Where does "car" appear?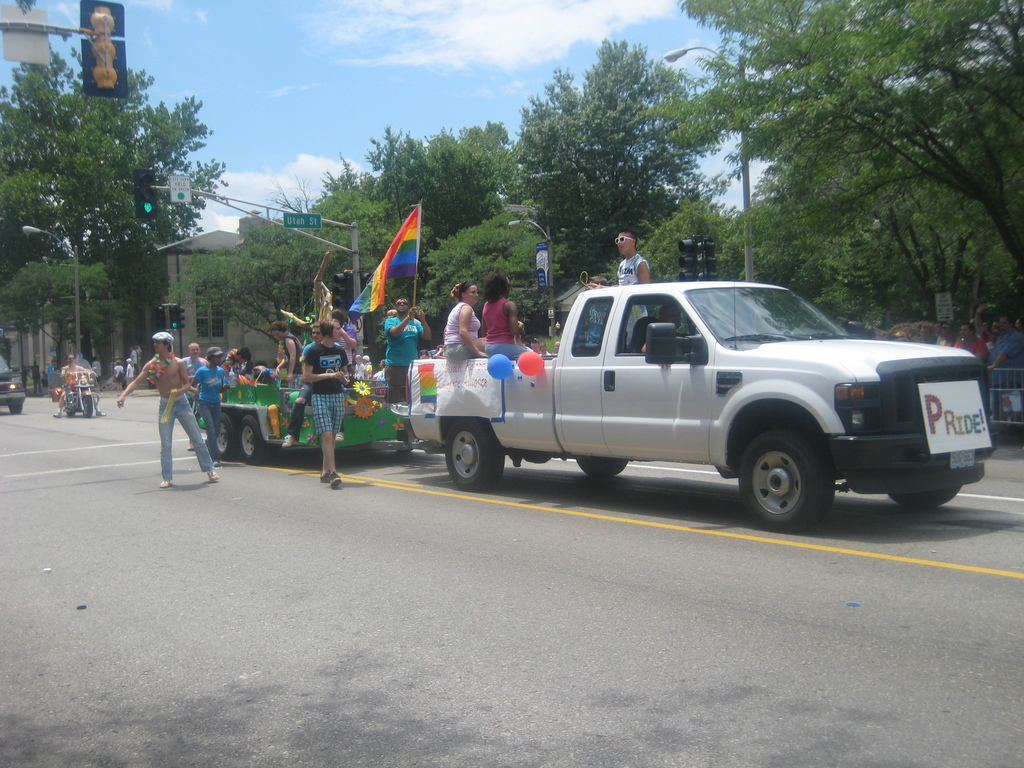
Appears at 0, 357, 28, 415.
